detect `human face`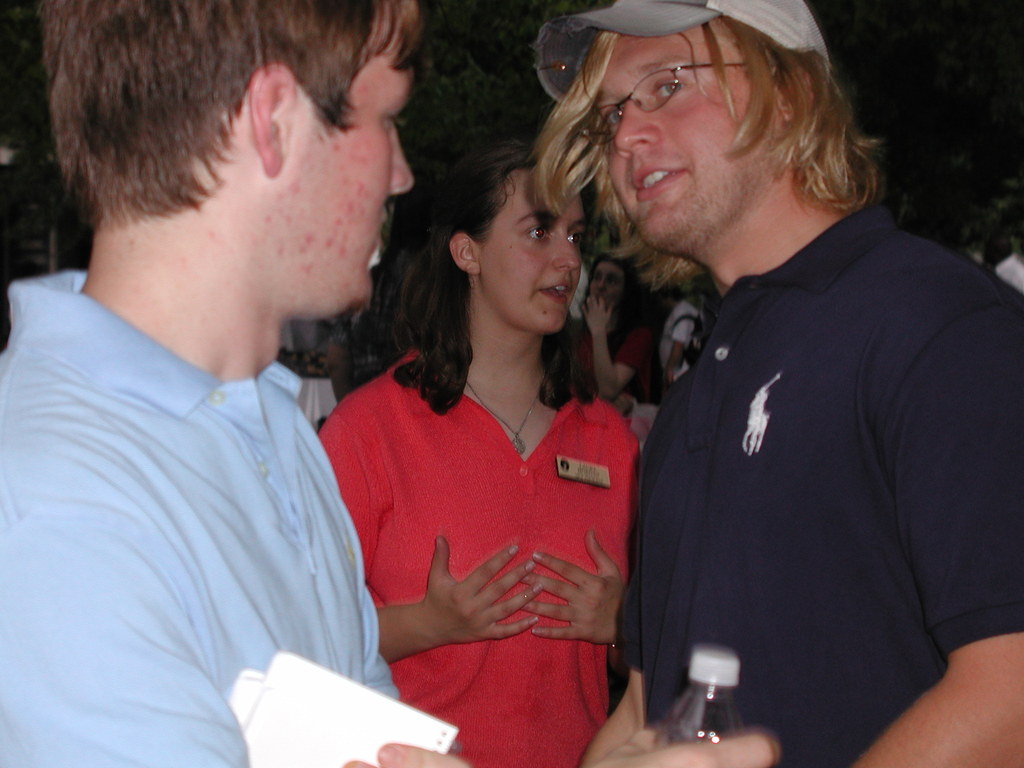
[478,166,591,334]
